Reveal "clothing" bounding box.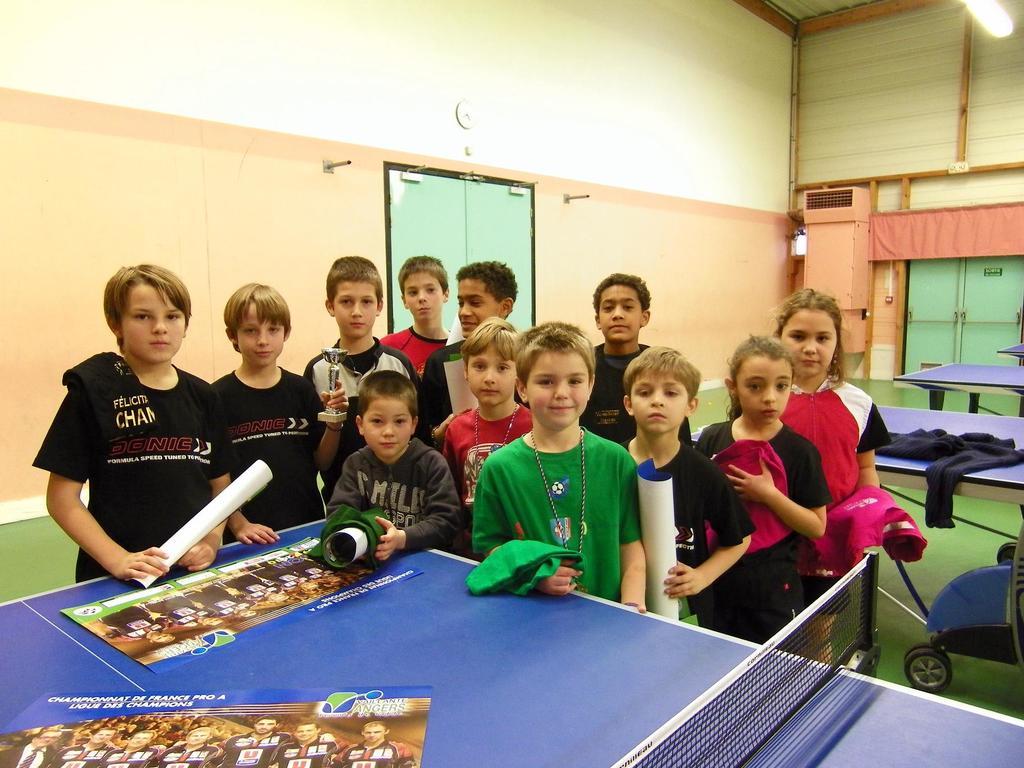
Revealed: {"x1": 95, "y1": 751, "x2": 159, "y2": 767}.
